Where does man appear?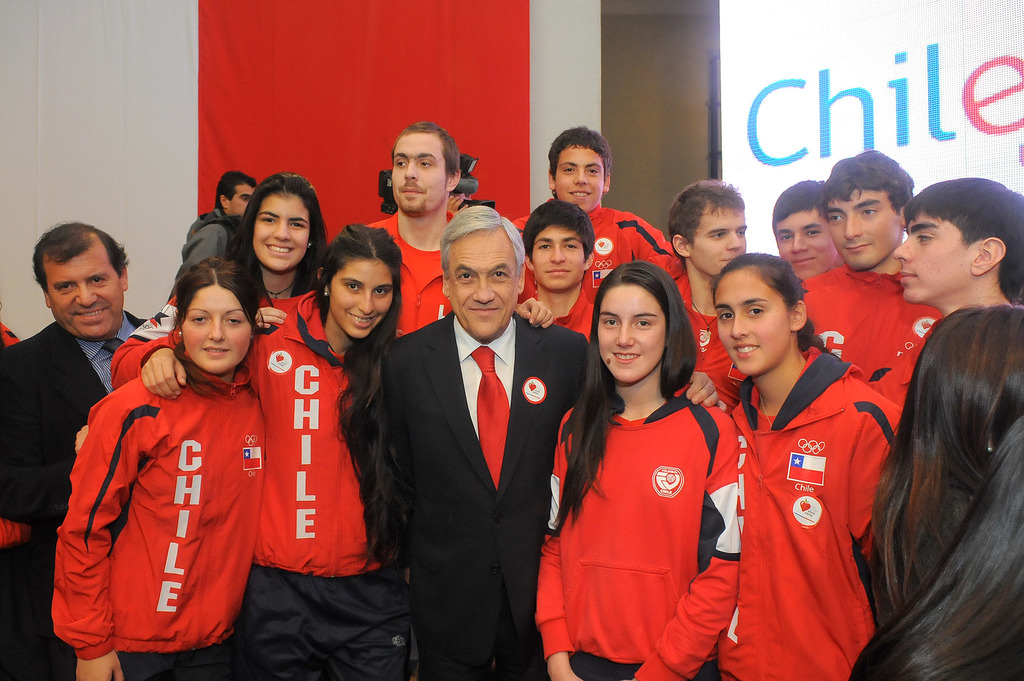
Appears at 342,206,724,678.
